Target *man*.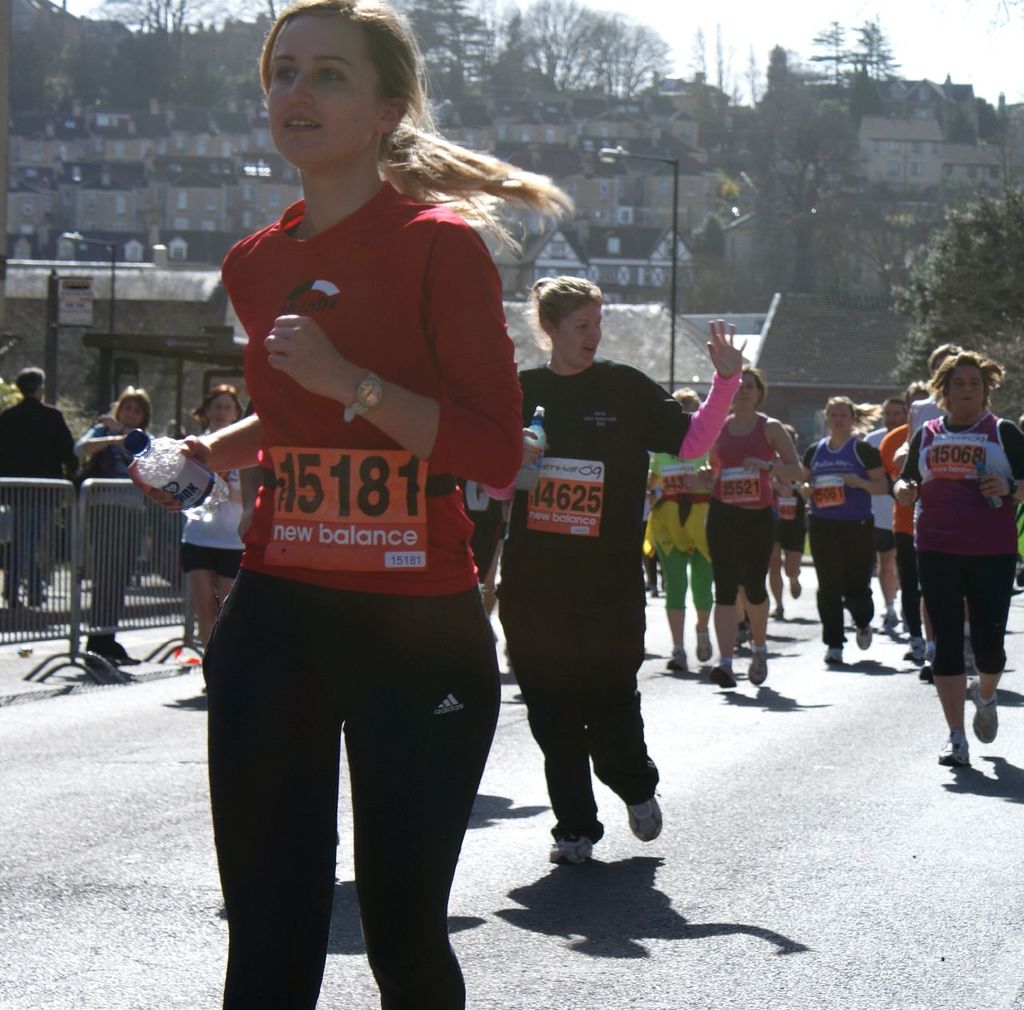
Target region: 0,365,85,606.
